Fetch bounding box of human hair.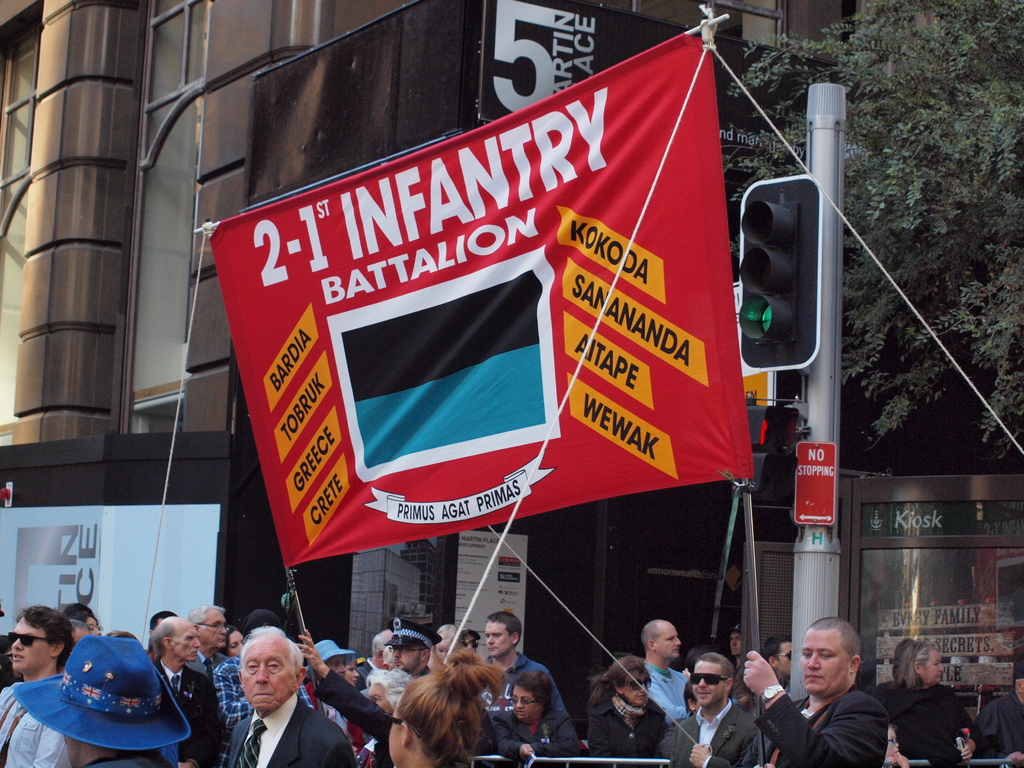
Bbox: <box>0,653,18,688</box>.
